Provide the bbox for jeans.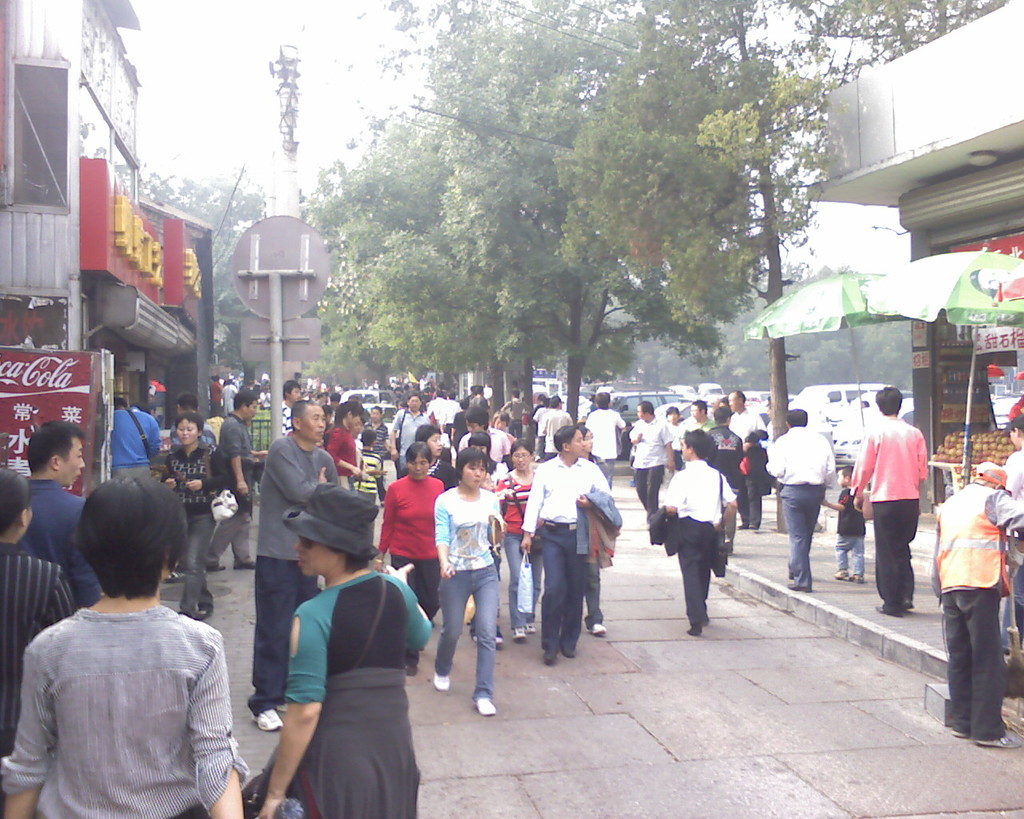
Rect(591, 455, 613, 488).
